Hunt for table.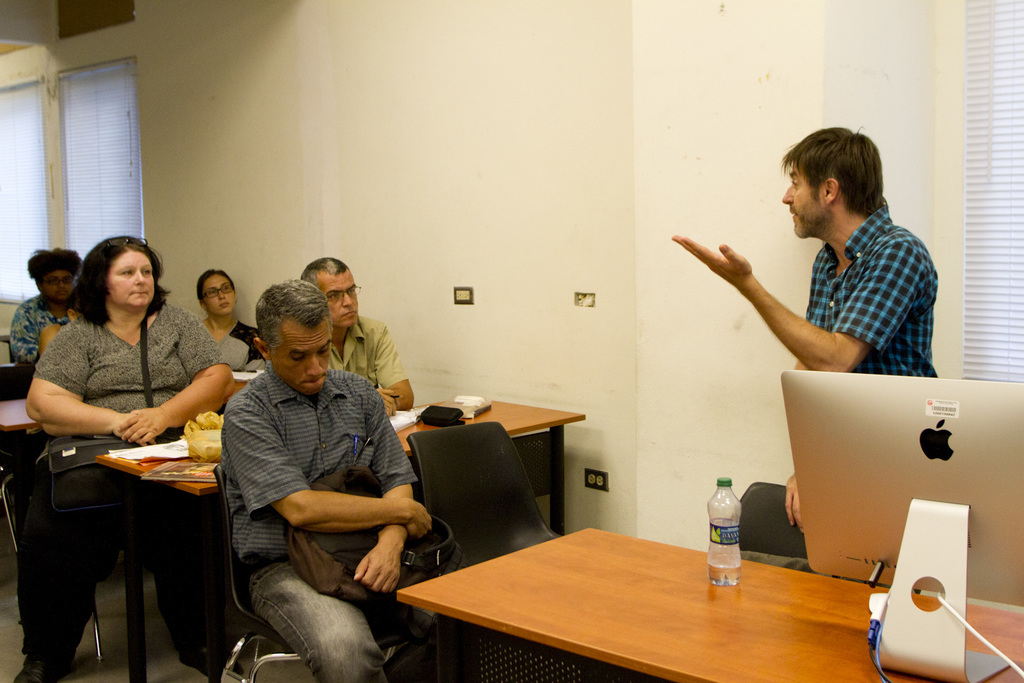
Hunted down at {"left": 394, "top": 522, "right": 1023, "bottom": 682}.
